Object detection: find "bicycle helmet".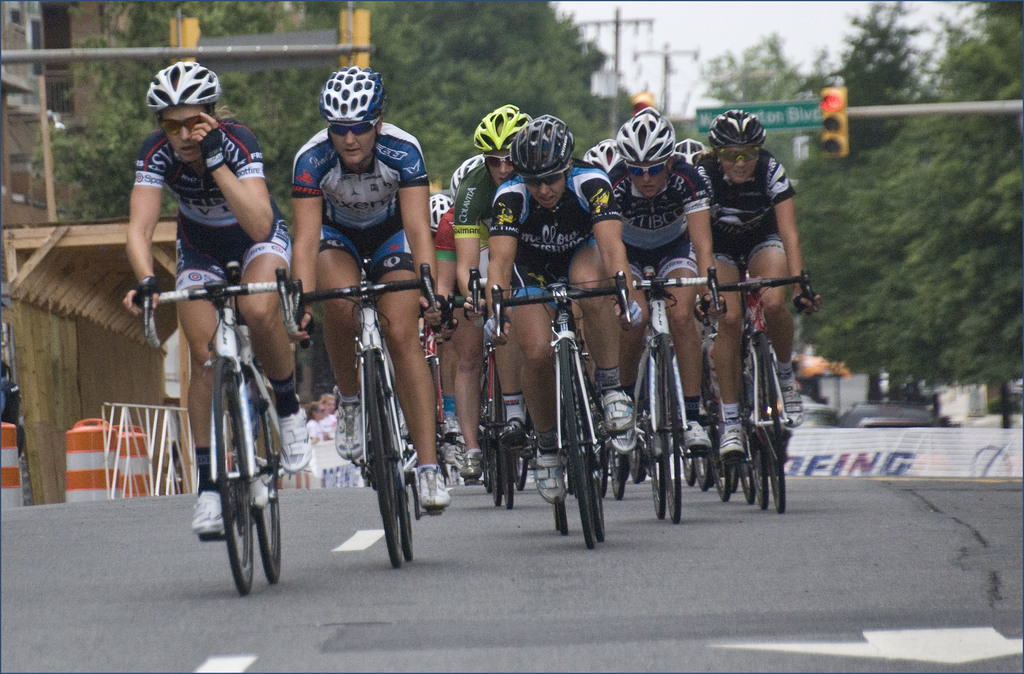
[710,102,758,145].
